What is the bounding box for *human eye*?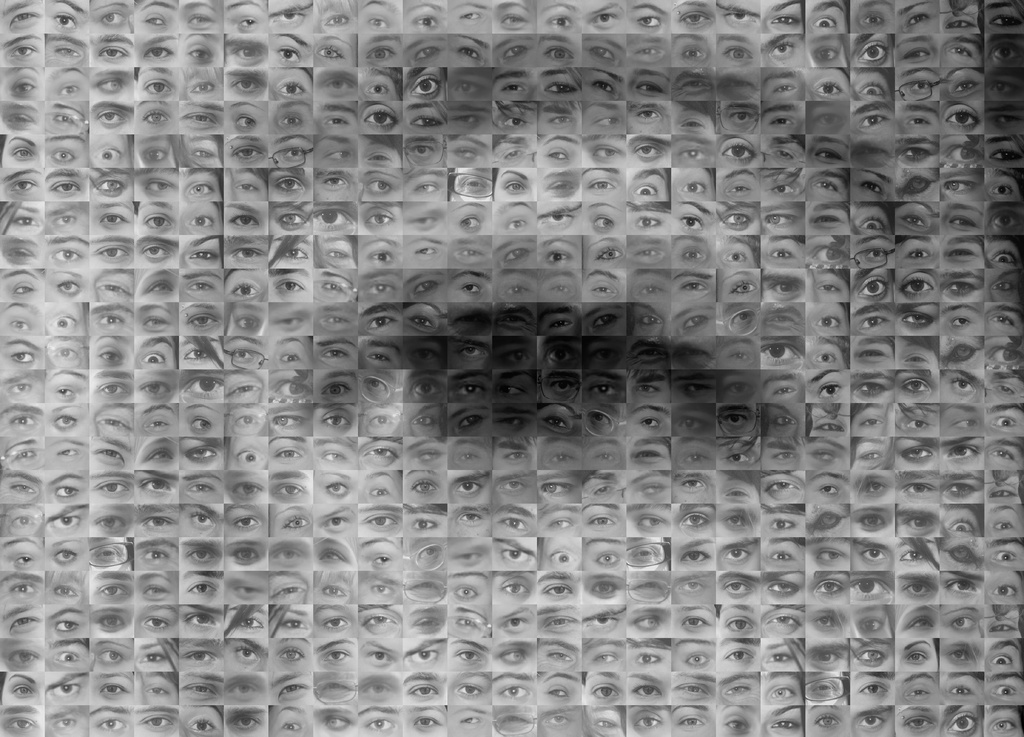
region(93, 447, 124, 465).
